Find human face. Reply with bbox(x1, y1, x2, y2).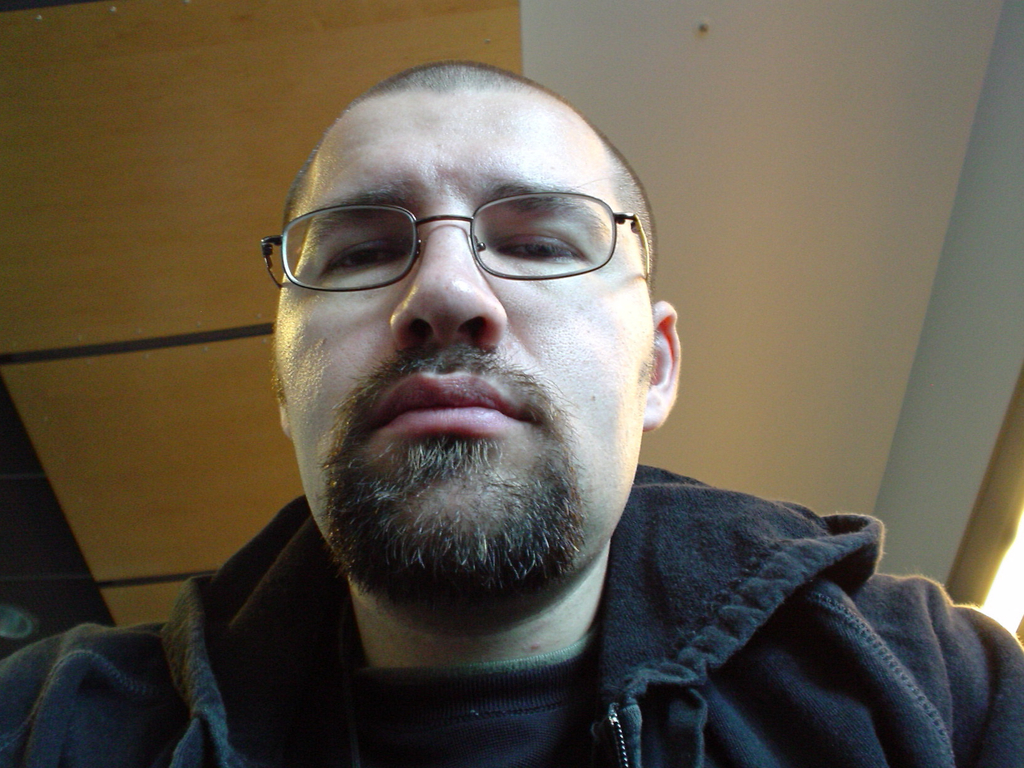
bbox(269, 81, 648, 620).
